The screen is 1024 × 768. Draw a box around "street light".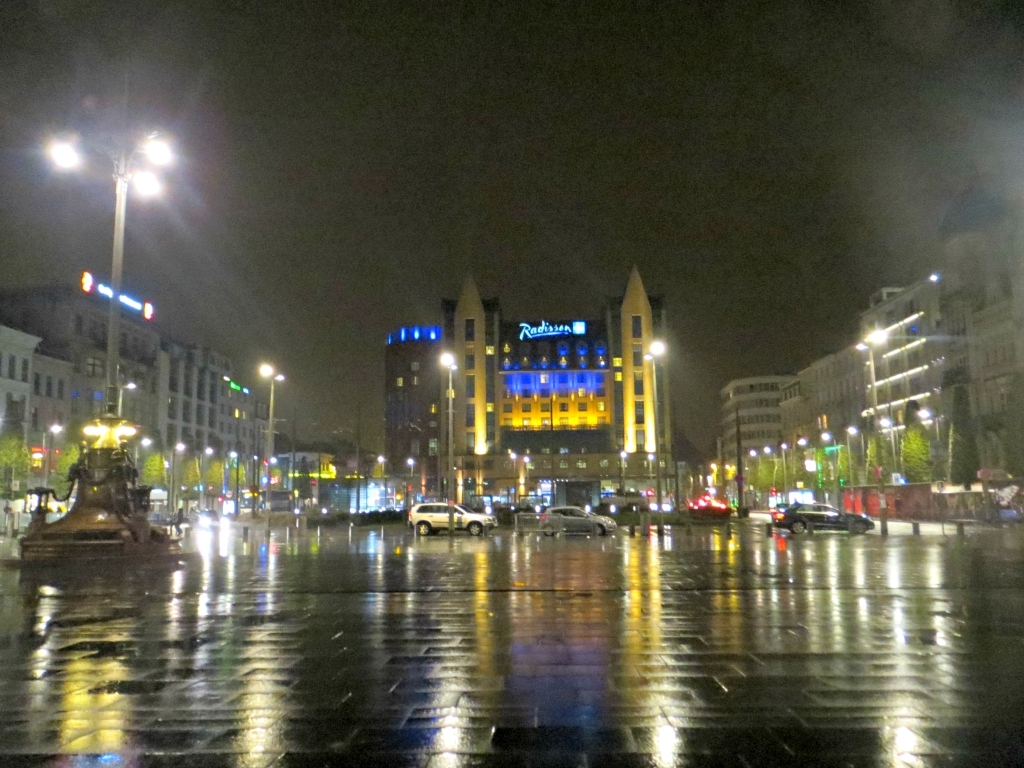
407,455,416,477.
